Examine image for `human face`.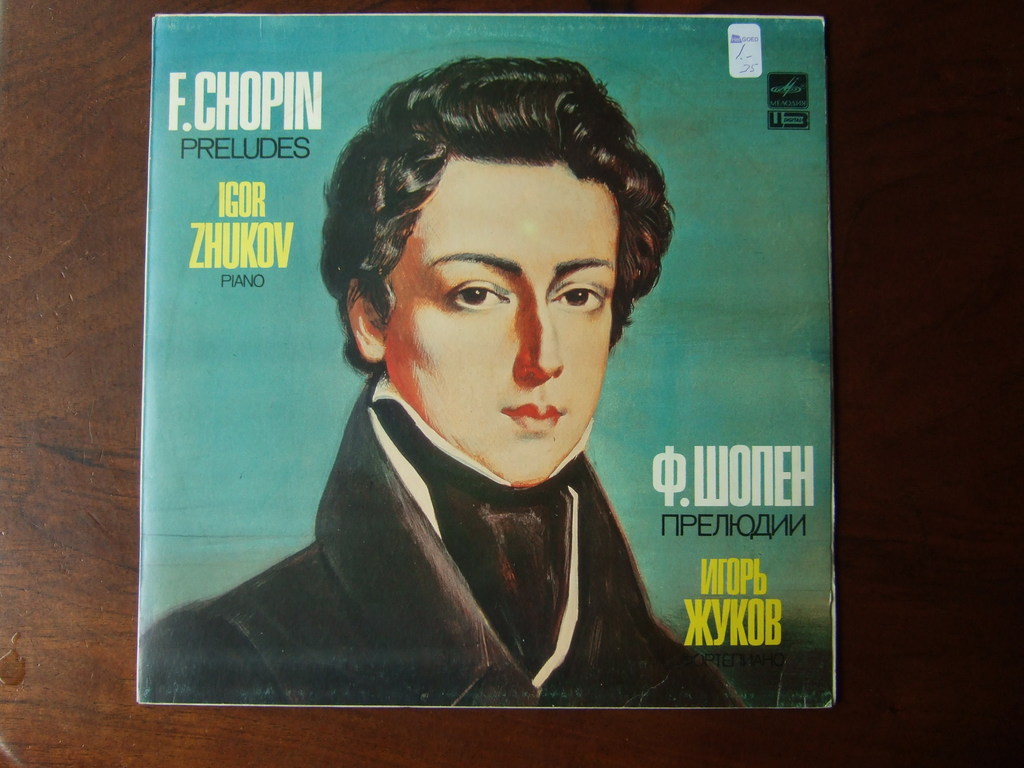
Examination result: 387 155 618 486.
